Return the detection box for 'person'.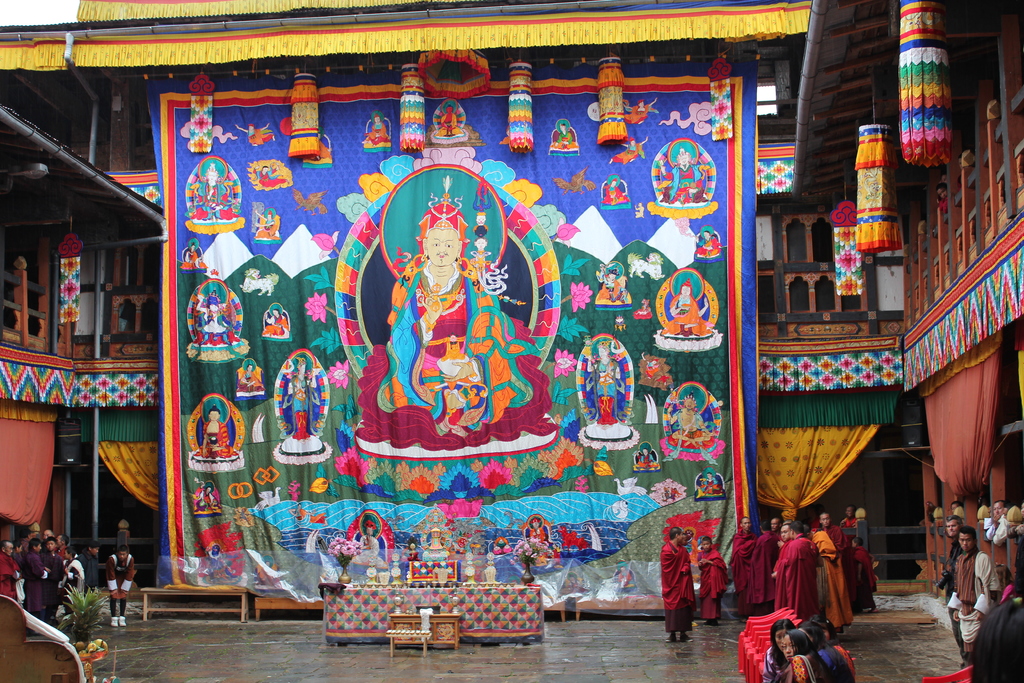
{"x1": 191, "y1": 283, "x2": 244, "y2": 344}.
